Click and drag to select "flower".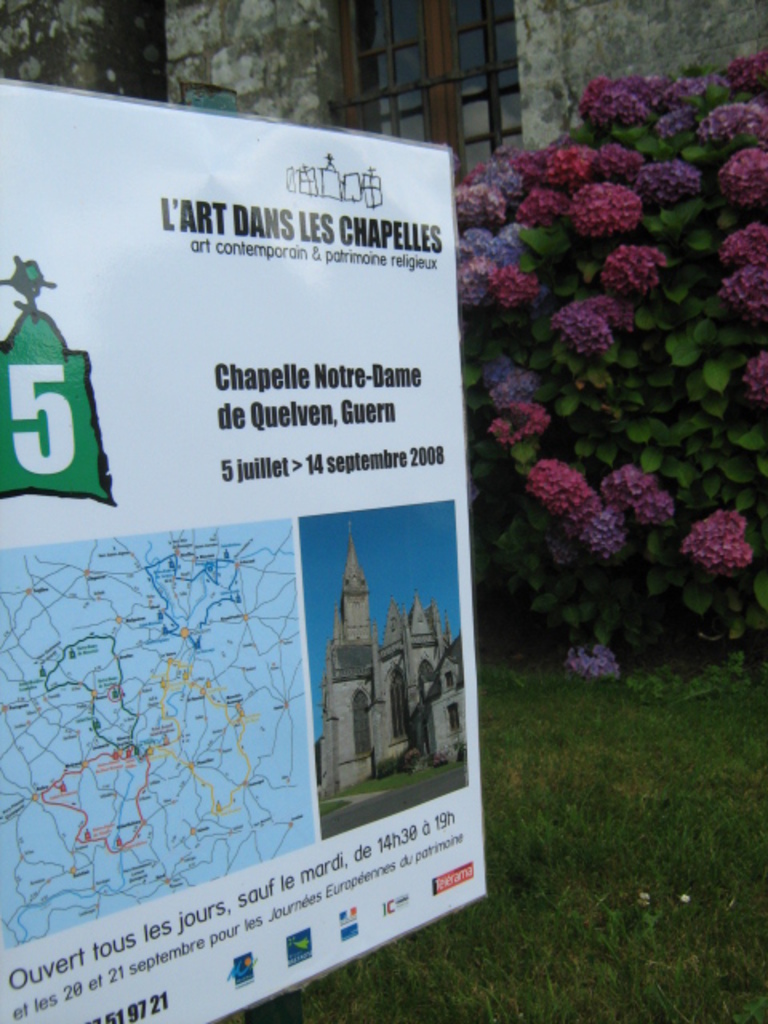
Selection: (696,99,750,147).
